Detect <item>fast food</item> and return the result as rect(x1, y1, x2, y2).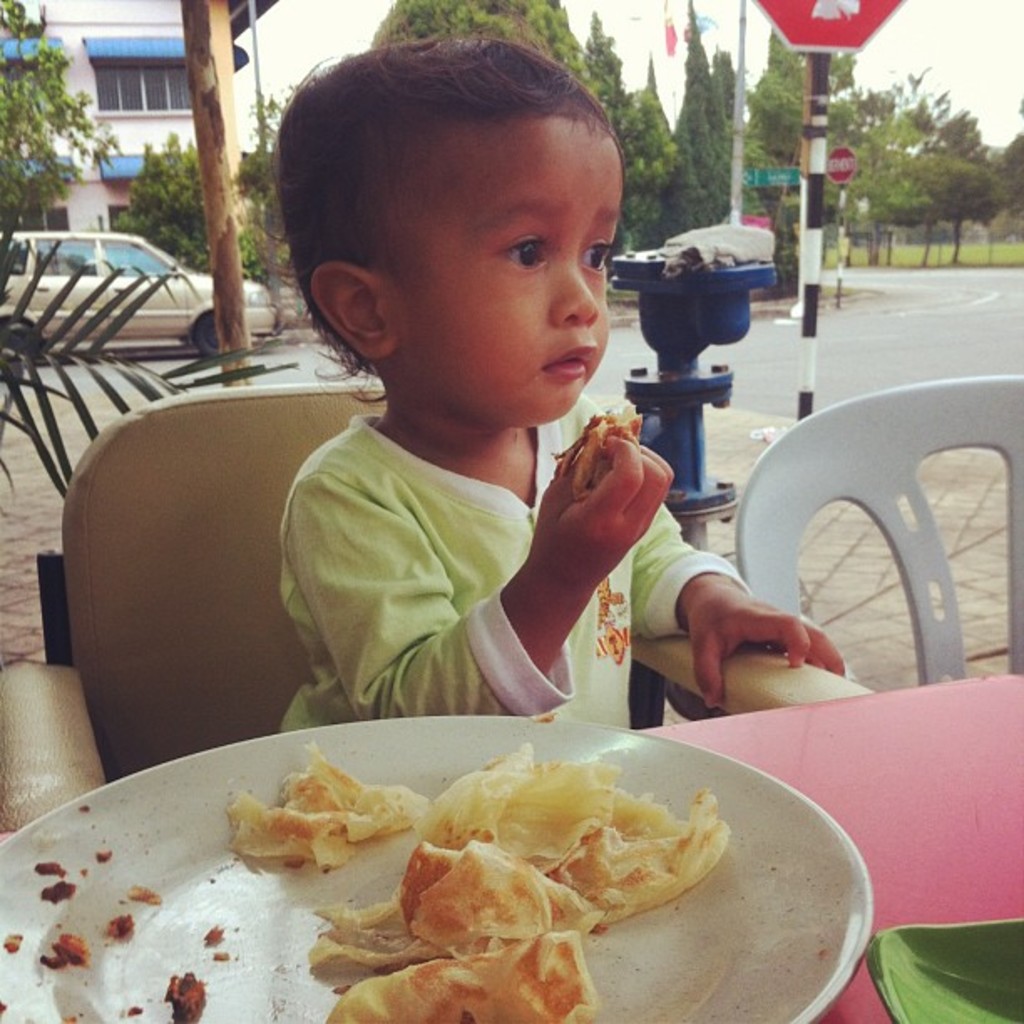
rect(545, 402, 644, 502).
